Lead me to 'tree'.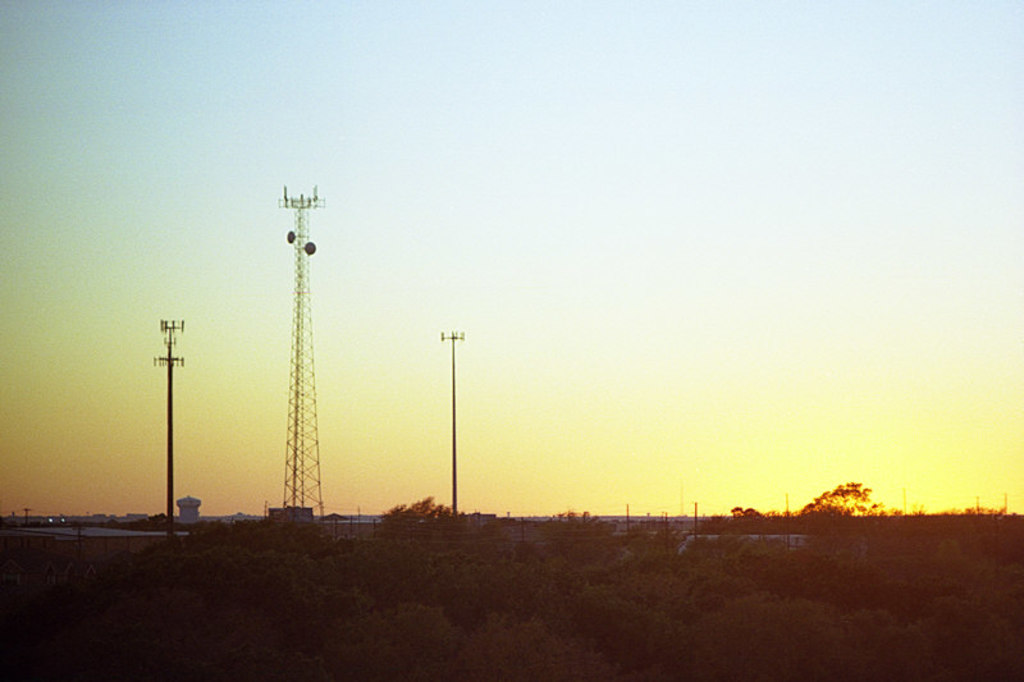
Lead to [left=961, top=491, right=1007, bottom=523].
